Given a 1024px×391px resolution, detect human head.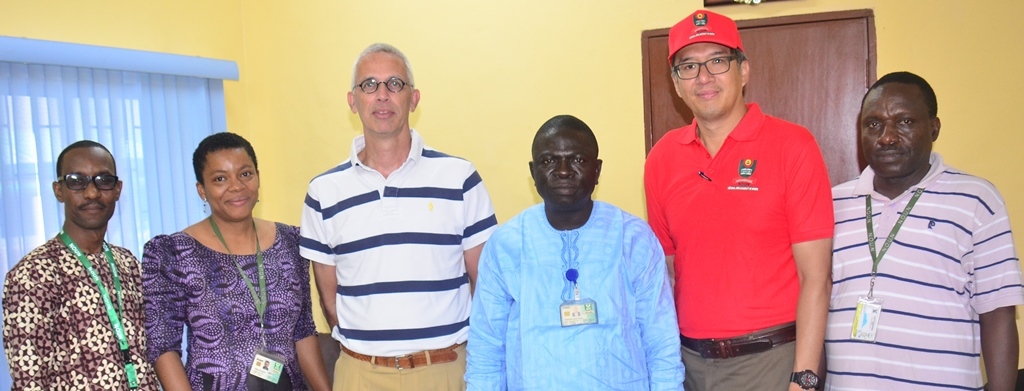
{"left": 530, "top": 113, "right": 601, "bottom": 214}.
